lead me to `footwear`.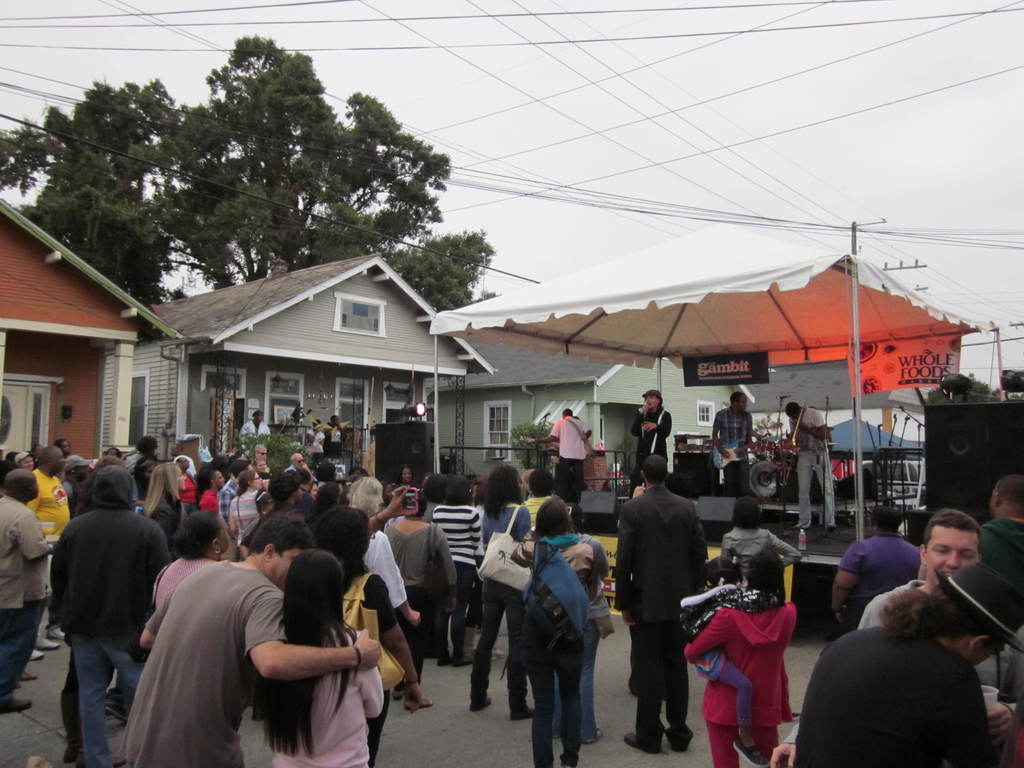
Lead to <bbox>19, 674, 30, 682</bbox>.
